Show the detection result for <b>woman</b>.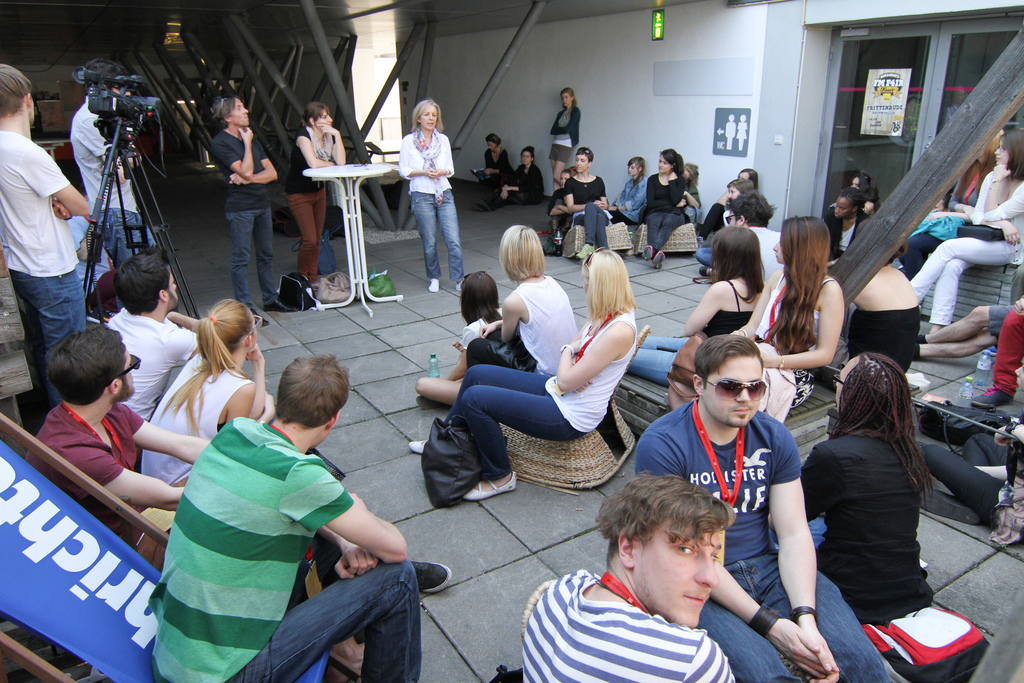
x1=890, y1=124, x2=1000, y2=277.
